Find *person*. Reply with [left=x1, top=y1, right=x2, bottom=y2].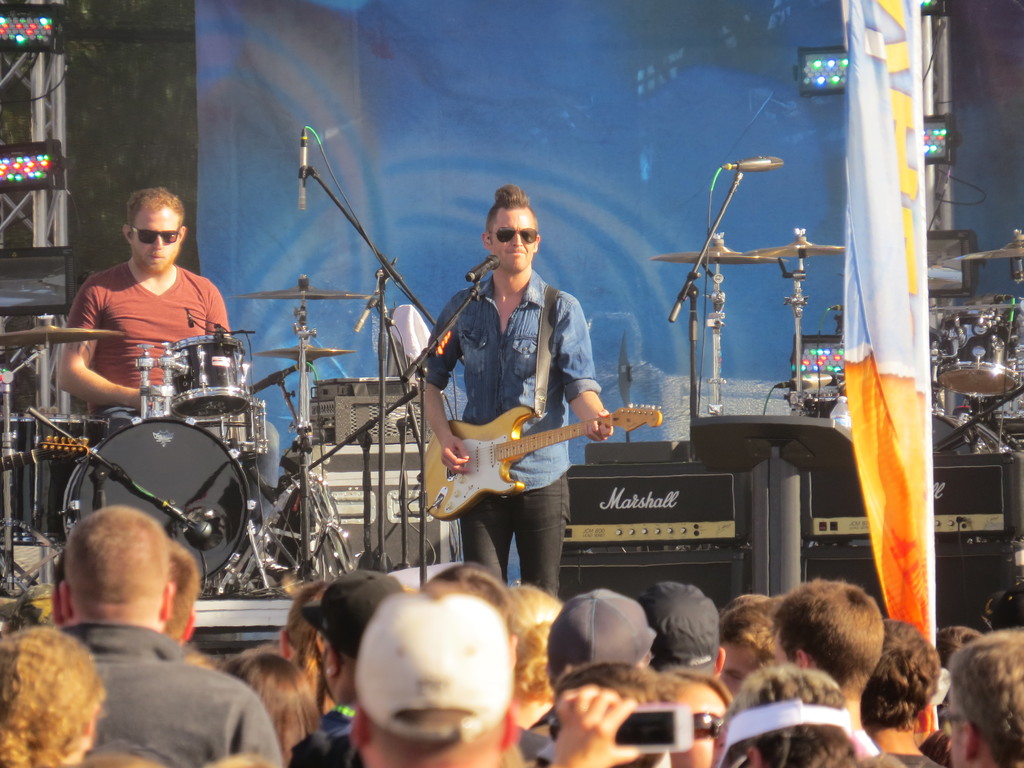
[left=418, top=183, right=614, bottom=602].
